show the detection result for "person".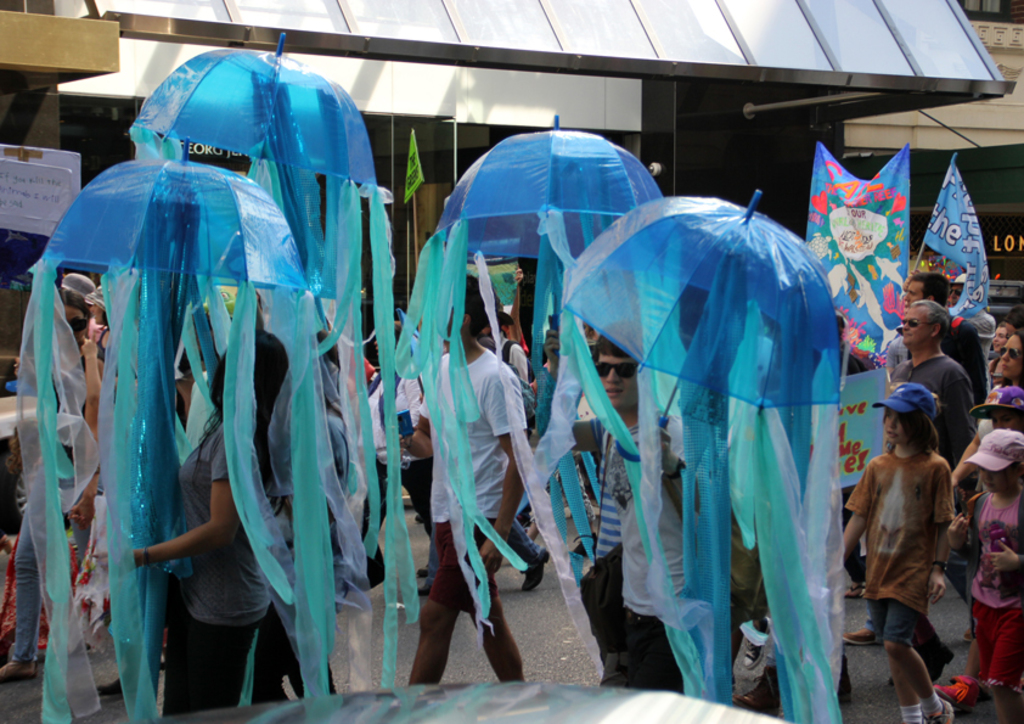
bbox=[1000, 326, 1023, 377].
